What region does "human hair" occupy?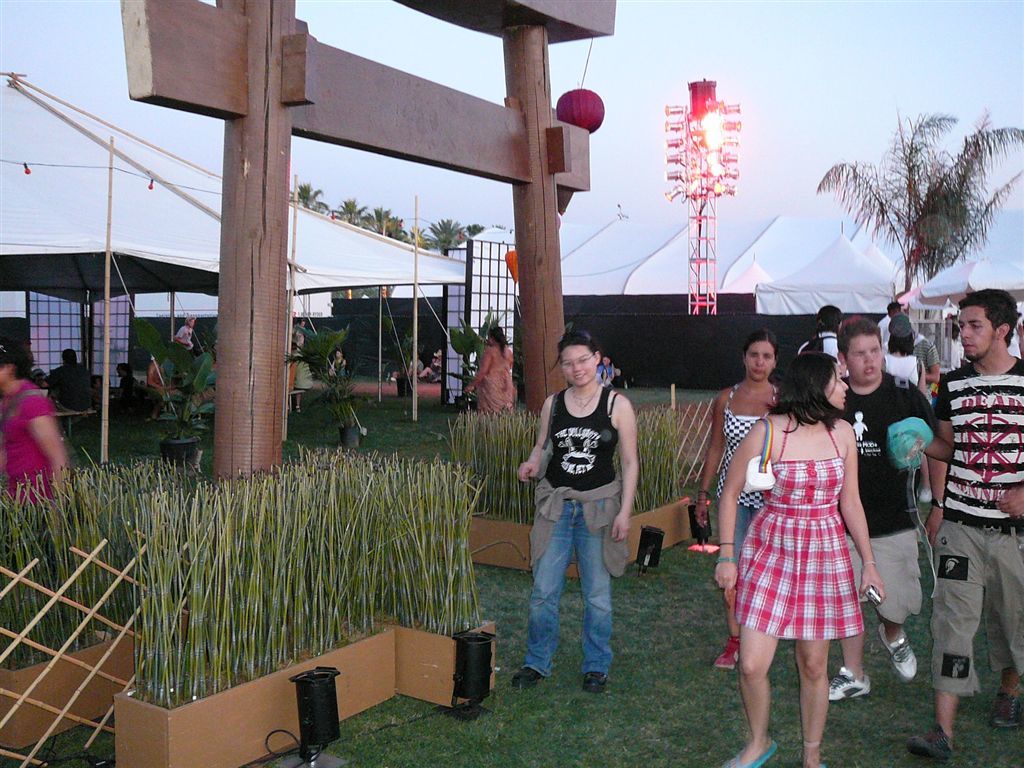
832 315 883 365.
